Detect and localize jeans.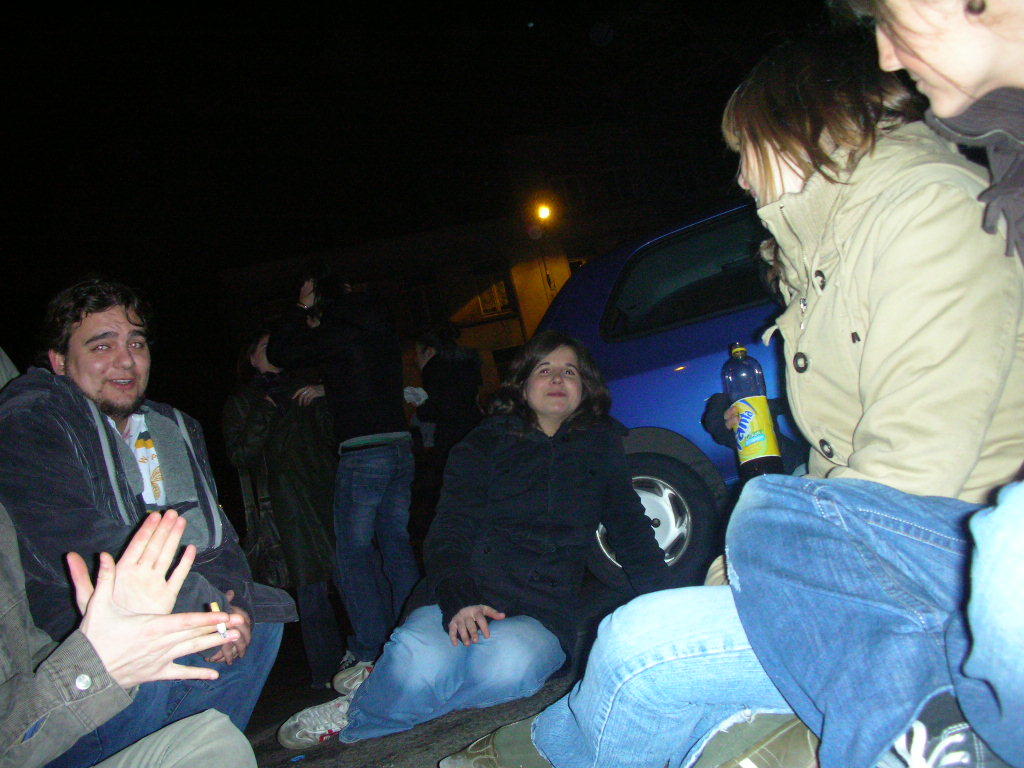
Localized at 696,473,1023,767.
